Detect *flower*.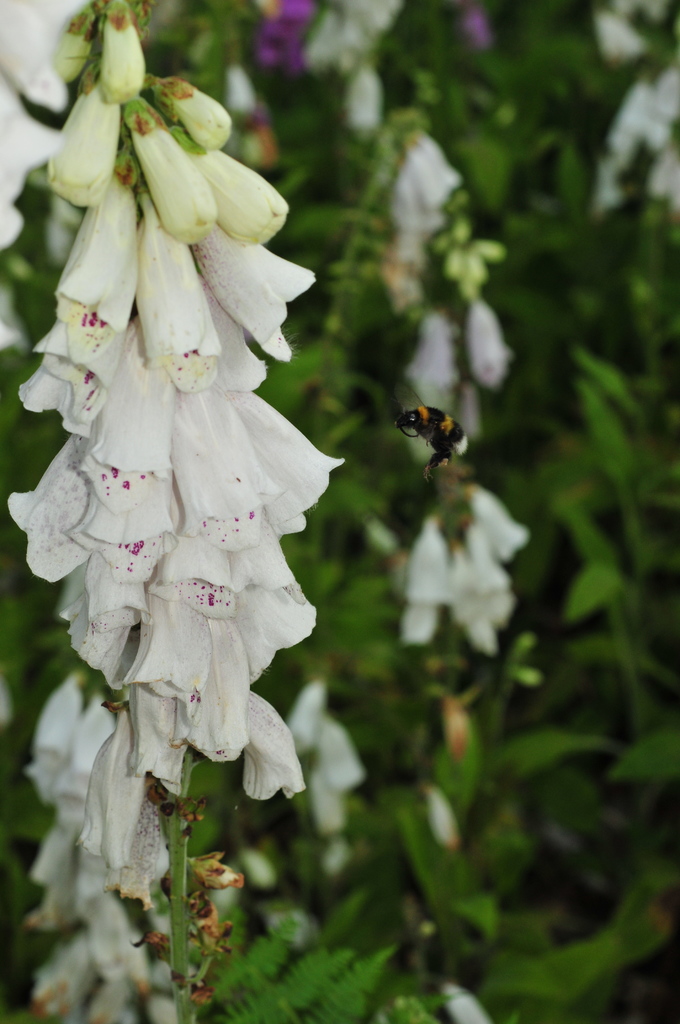
Detected at (left=296, top=1, right=408, bottom=66).
